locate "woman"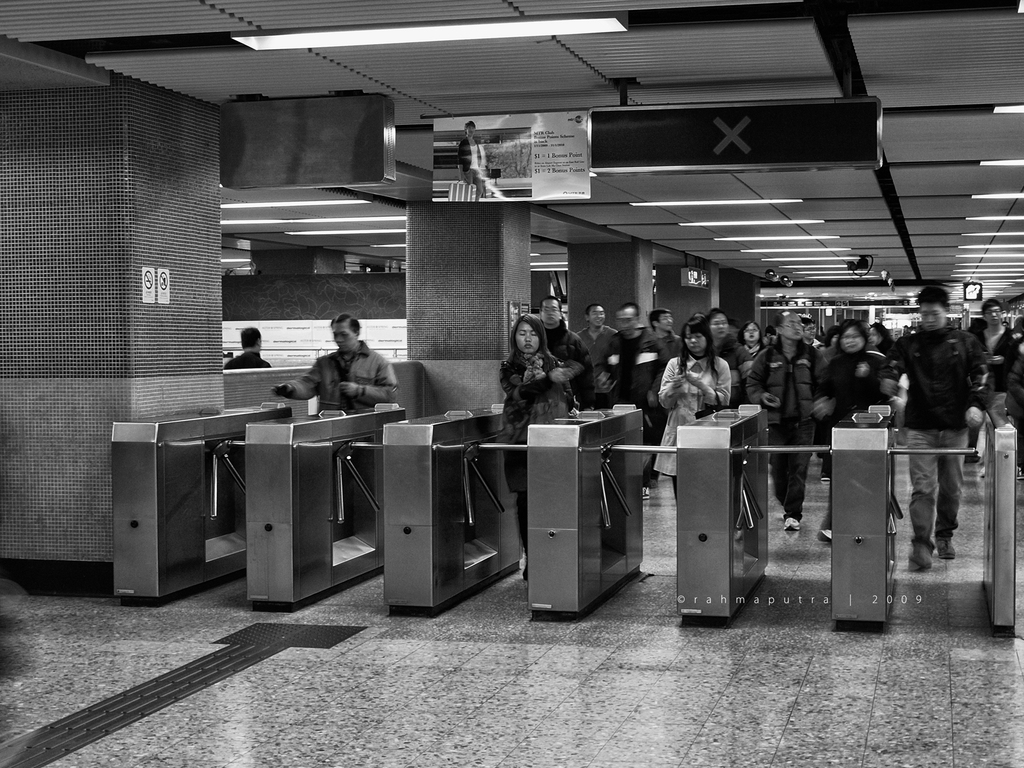
{"x1": 808, "y1": 324, "x2": 895, "y2": 533}
